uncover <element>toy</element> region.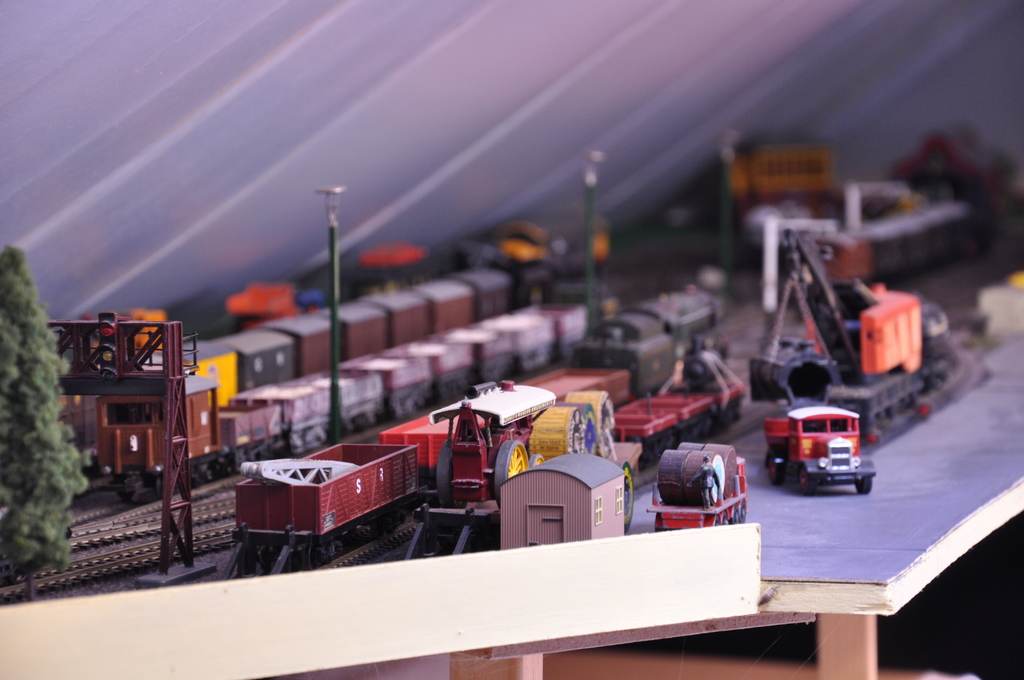
Uncovered: crop(586, 277, 729, 395).
